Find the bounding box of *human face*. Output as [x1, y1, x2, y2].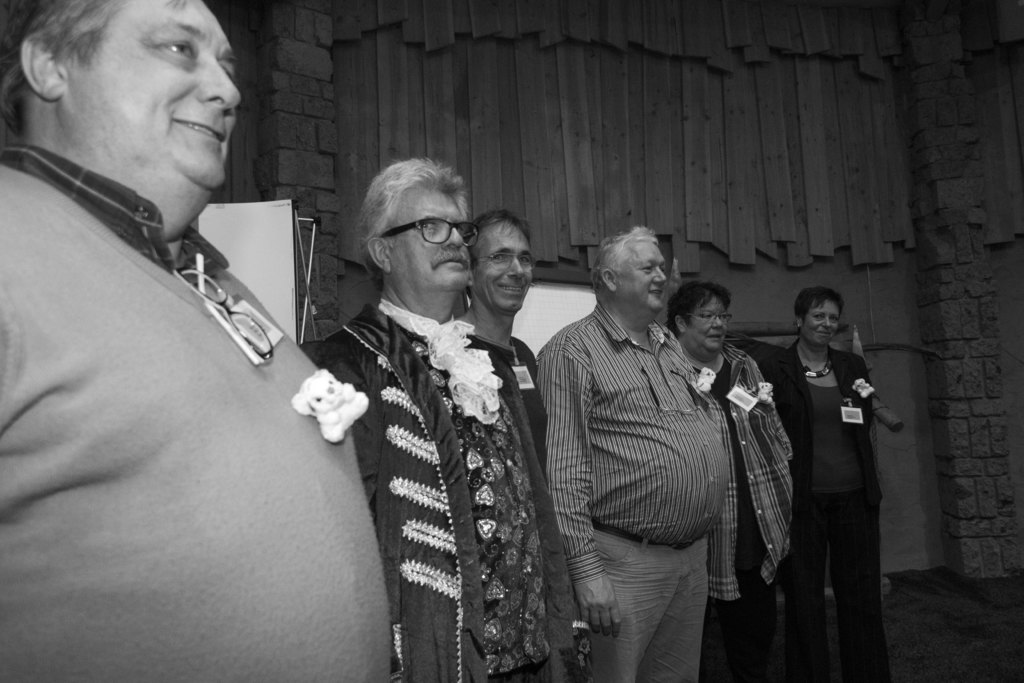
[475, 220, 532, 312].
